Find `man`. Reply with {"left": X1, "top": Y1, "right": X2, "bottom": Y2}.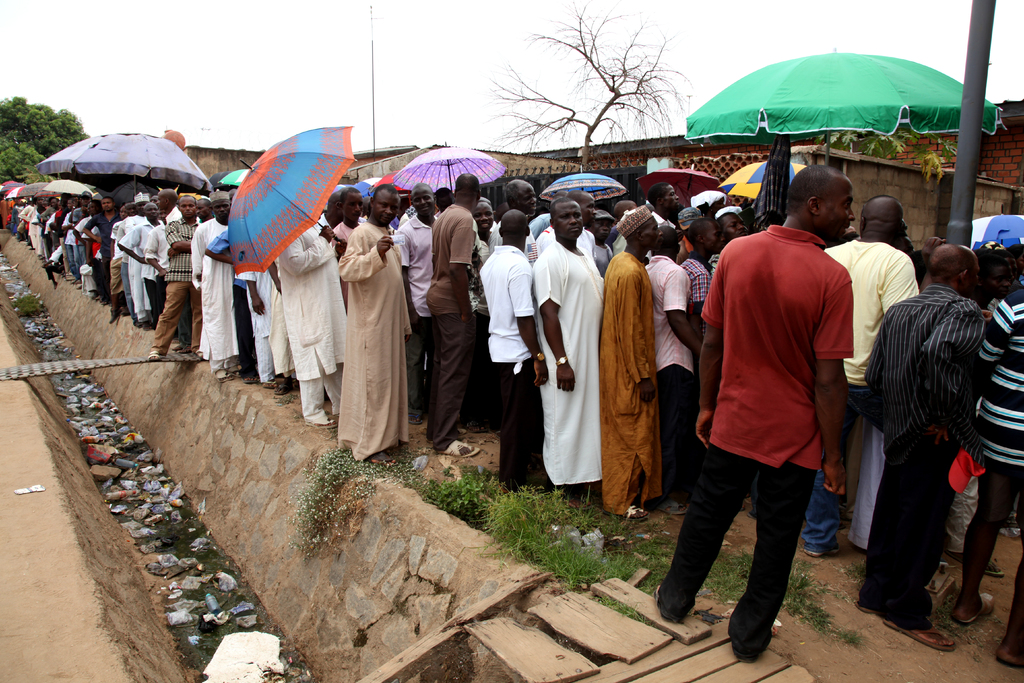
{"left": 531, "top": 200, "right": 601, "bottom": 511}.
